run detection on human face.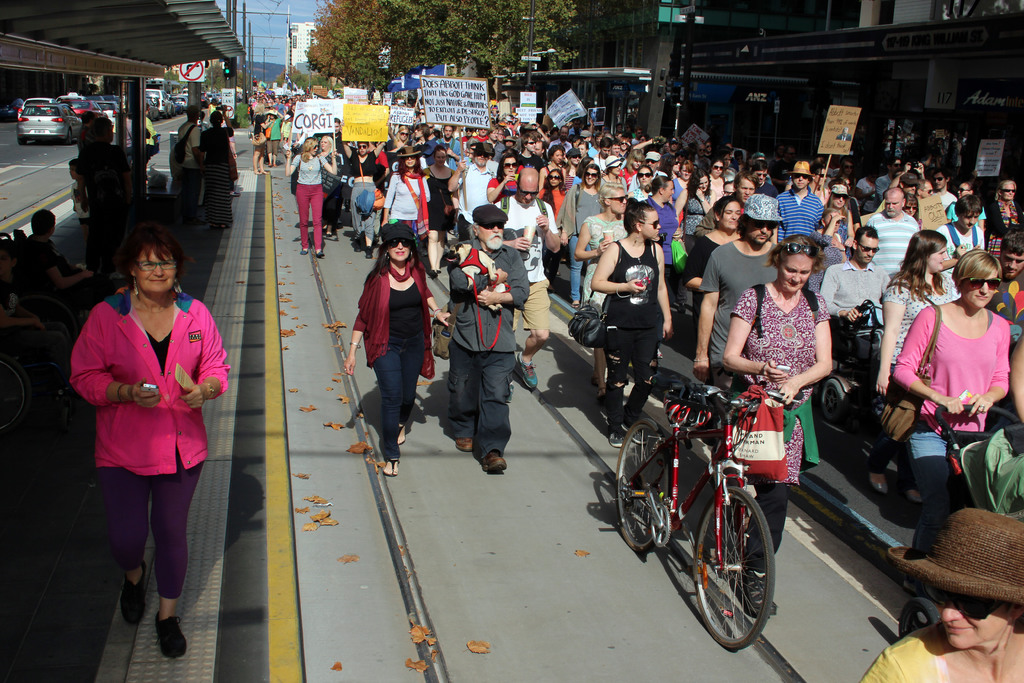
Result: 927/248/948/273.
